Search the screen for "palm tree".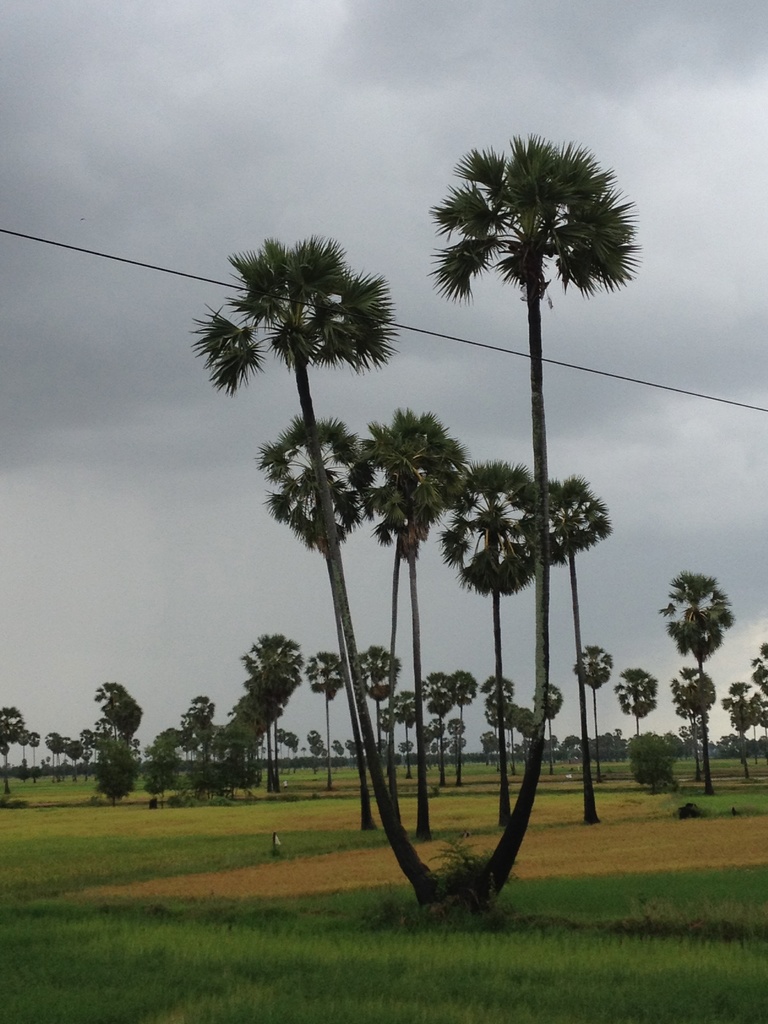
Found at 430:136:632:927.
